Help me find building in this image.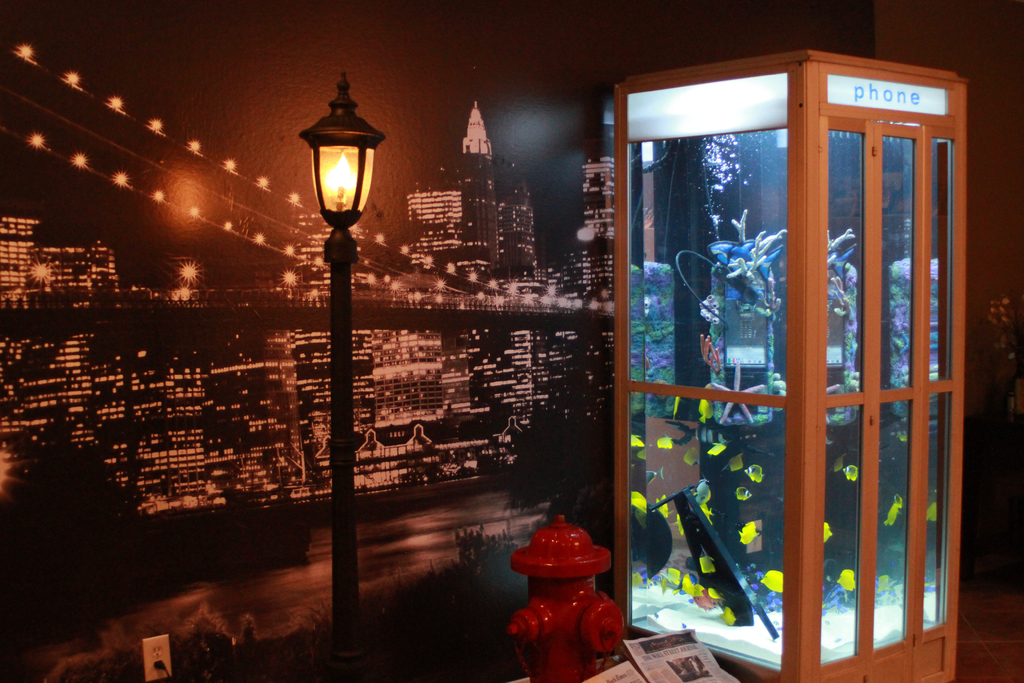
Found it: region(409, 91, 540, 292).
